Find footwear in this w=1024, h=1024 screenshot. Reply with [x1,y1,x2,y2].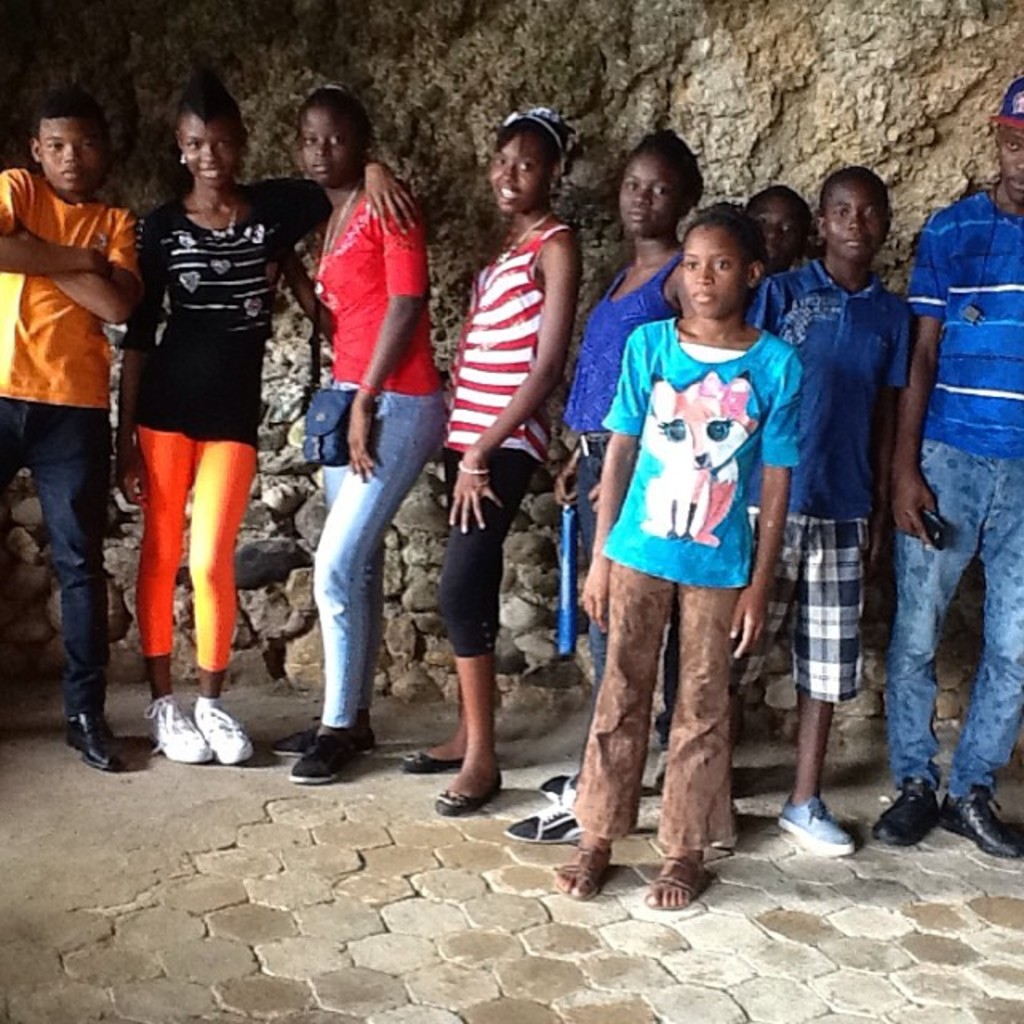
[59,717,117,773].
